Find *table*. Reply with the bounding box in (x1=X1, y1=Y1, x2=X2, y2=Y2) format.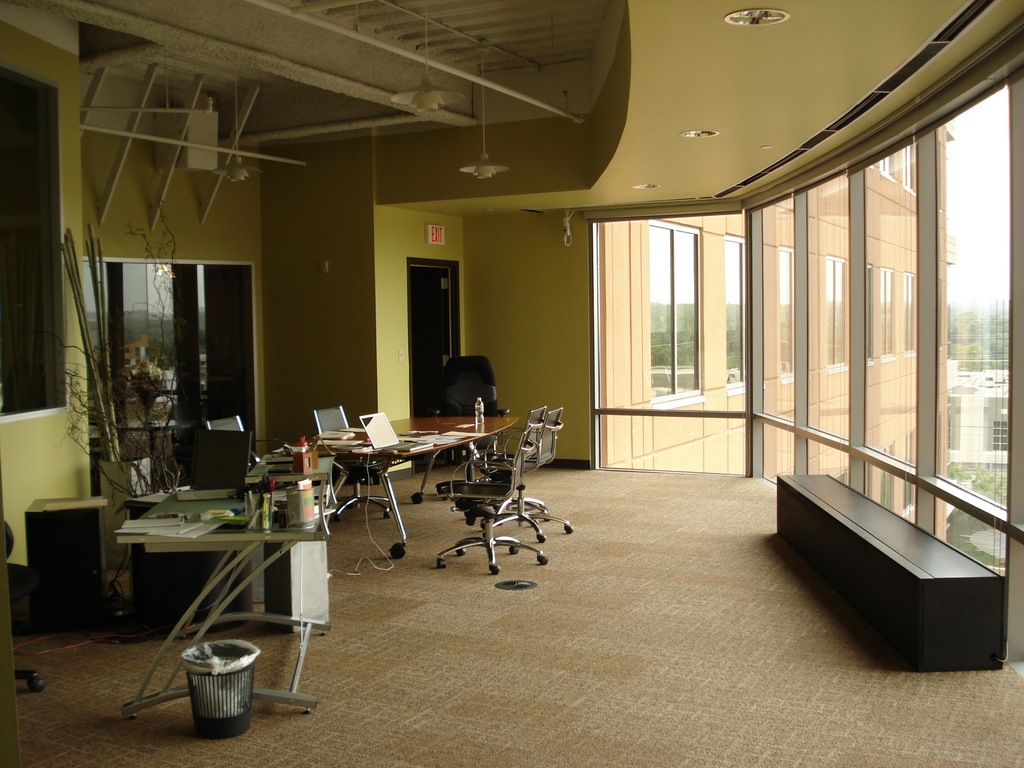
(x1=276, y1=410, x2=524, y2=560).
